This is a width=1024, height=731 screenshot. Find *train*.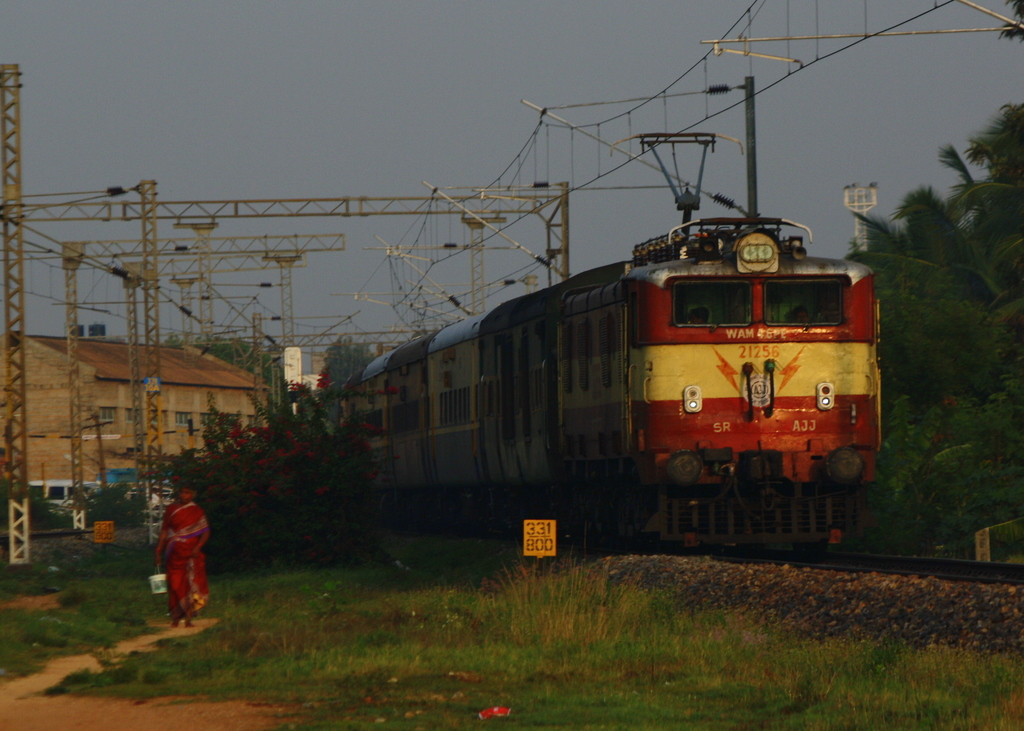
Bounding box: rect(336, 129, 879, 541).
